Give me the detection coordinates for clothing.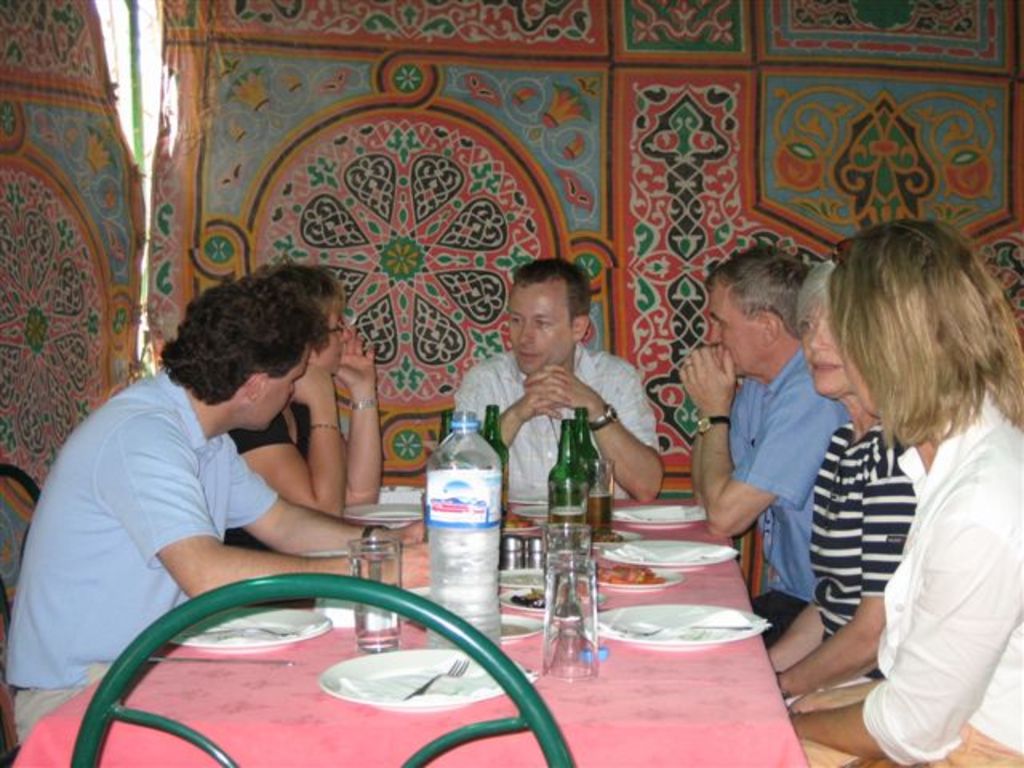
{"x1": 782, "y1": 413, "x2": 912, "y2": 718}.
